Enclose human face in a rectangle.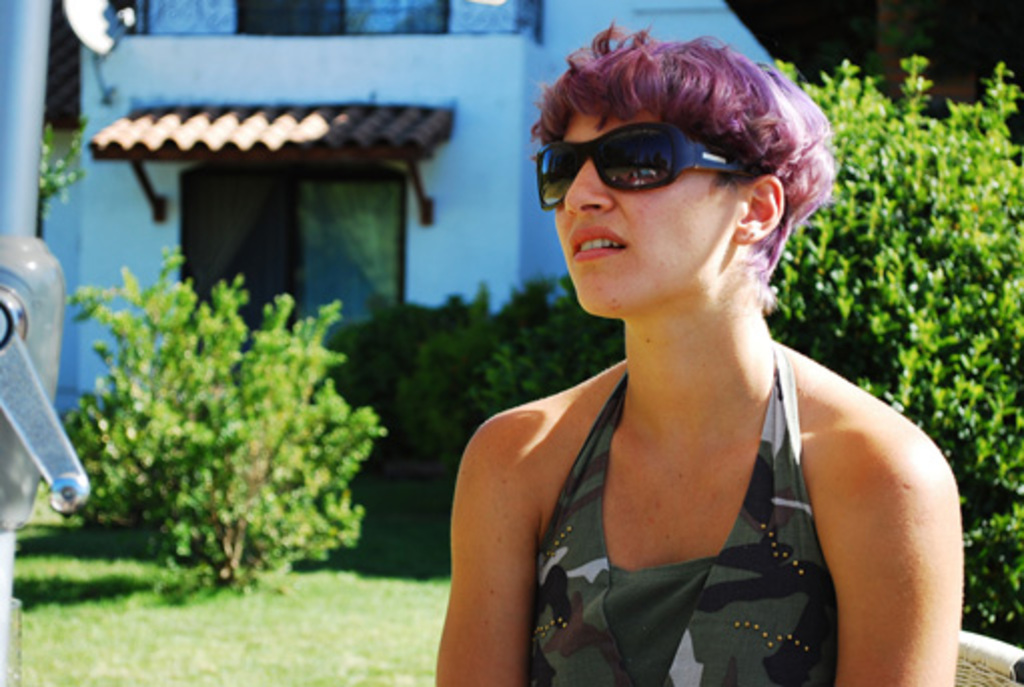
left=549, top=104, right=729, bottom=314.
